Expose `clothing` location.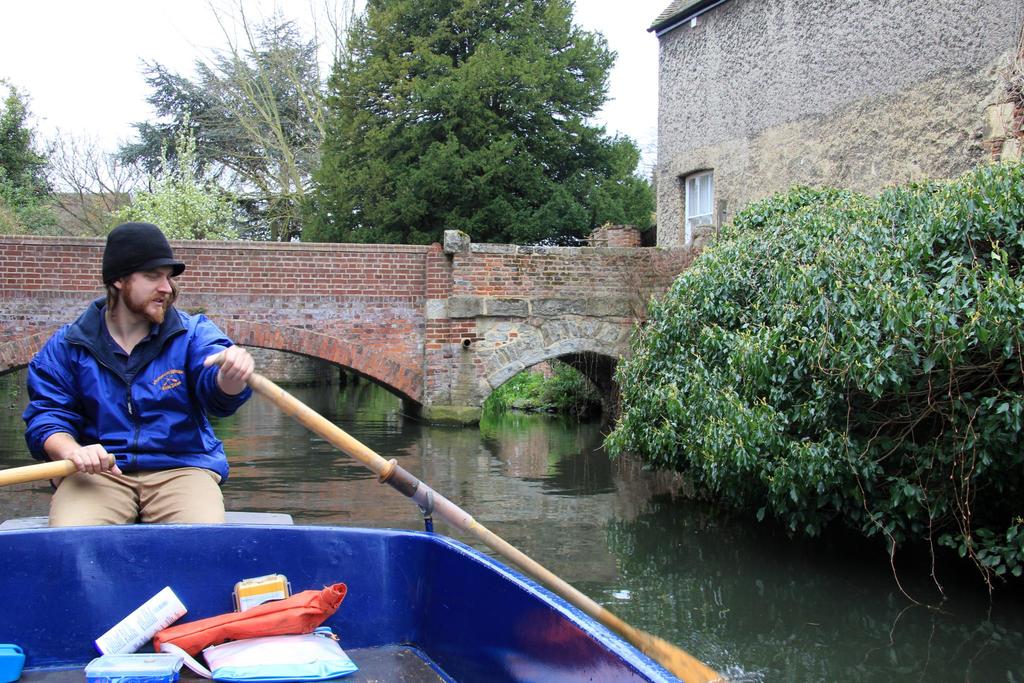
Exposed at 28 288 257 529.
